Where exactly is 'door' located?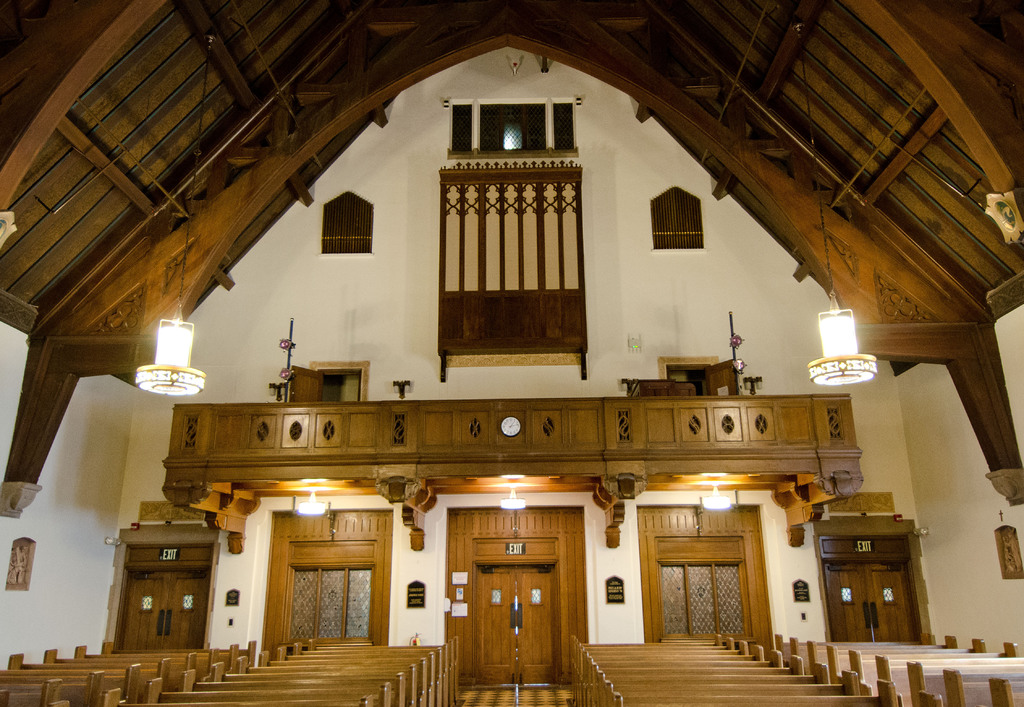
Its bounding box is bbox=[445, 510, 590, 688].
